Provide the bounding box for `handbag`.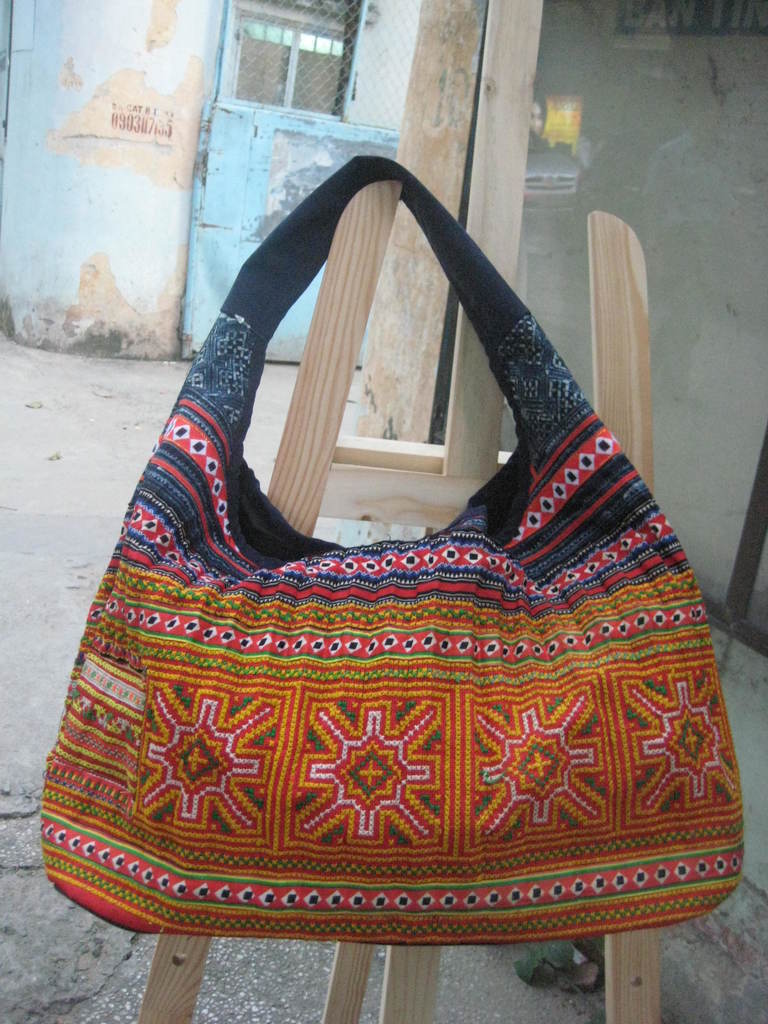
44/154/751/946.
